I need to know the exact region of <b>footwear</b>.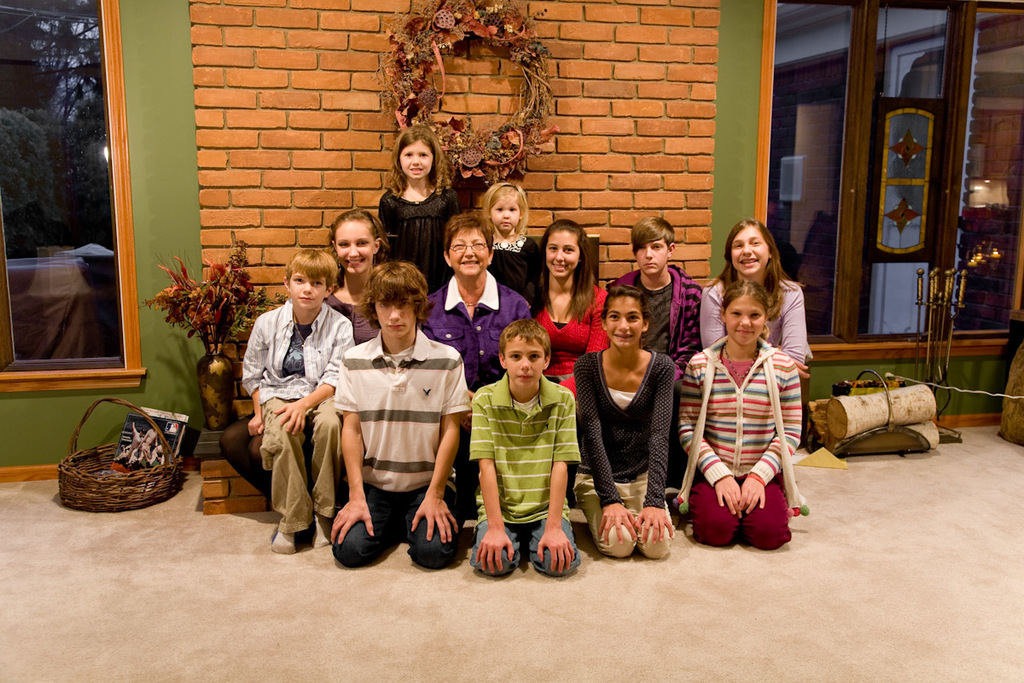
Region: 663, 488, 681, 517.
